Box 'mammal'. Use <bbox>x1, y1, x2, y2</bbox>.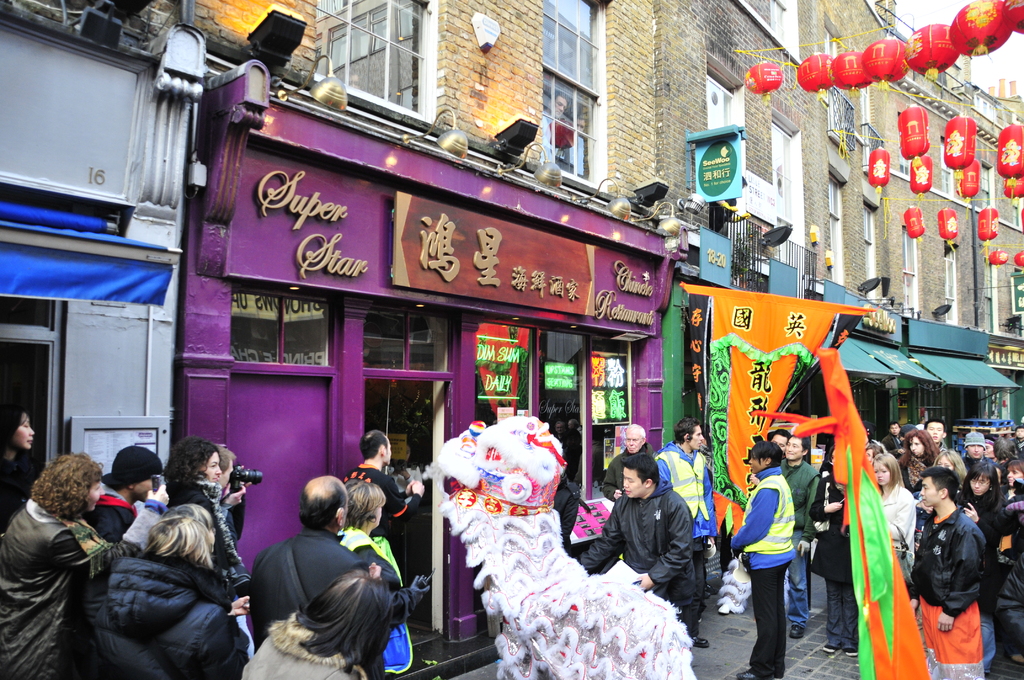
<bbox>3, 398, 34, 535</bbox>.
